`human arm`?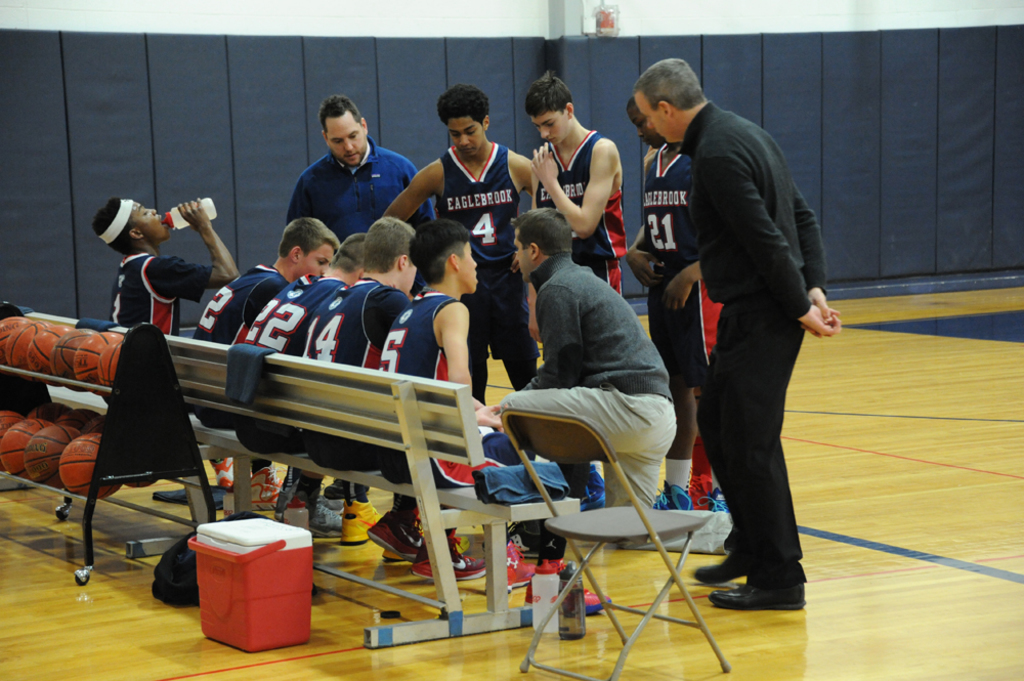
Rect(626, 226, 664, 288)
